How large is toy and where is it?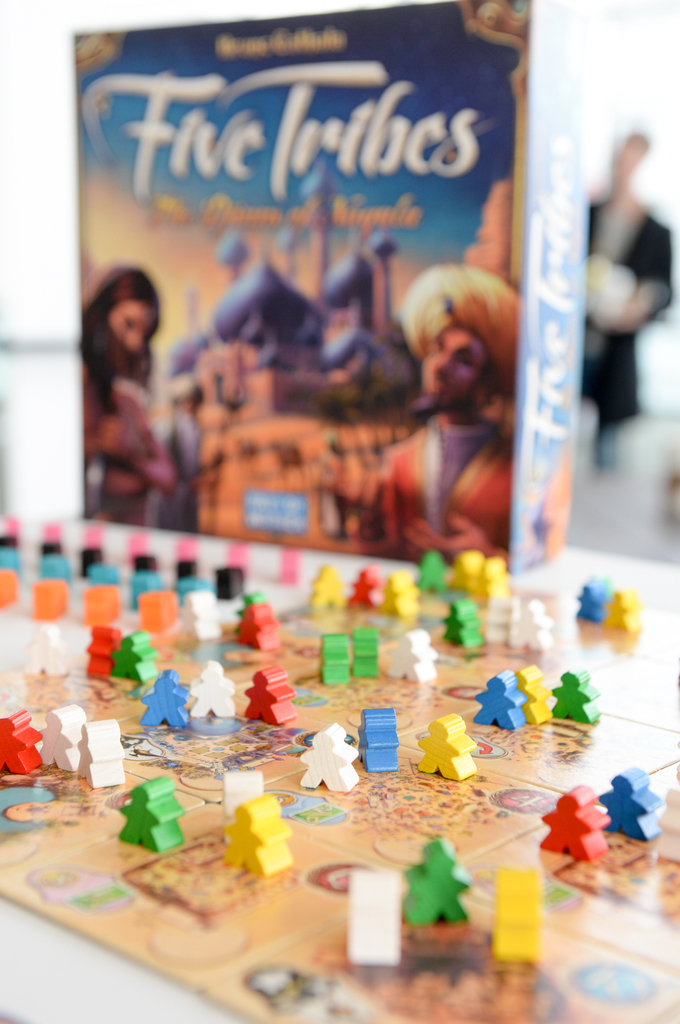
Bounding box: [x1=186, y1=662, x2=235, y2=719].
